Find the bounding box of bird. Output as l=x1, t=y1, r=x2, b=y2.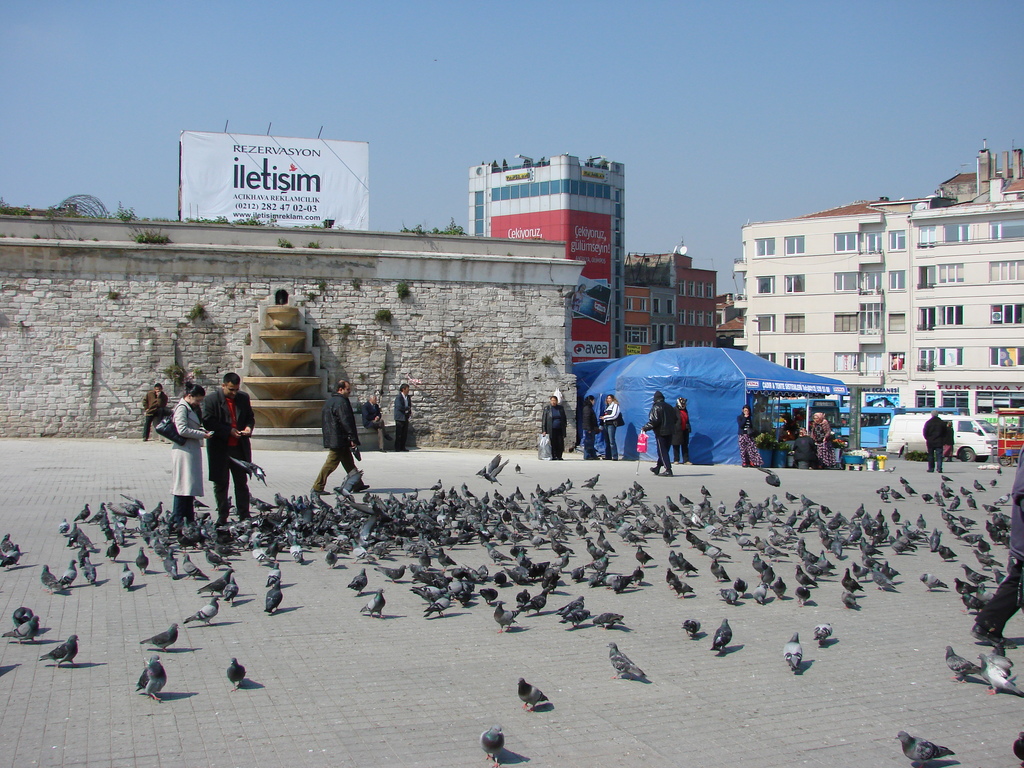
l=12, t=605, r=31, b=627.
